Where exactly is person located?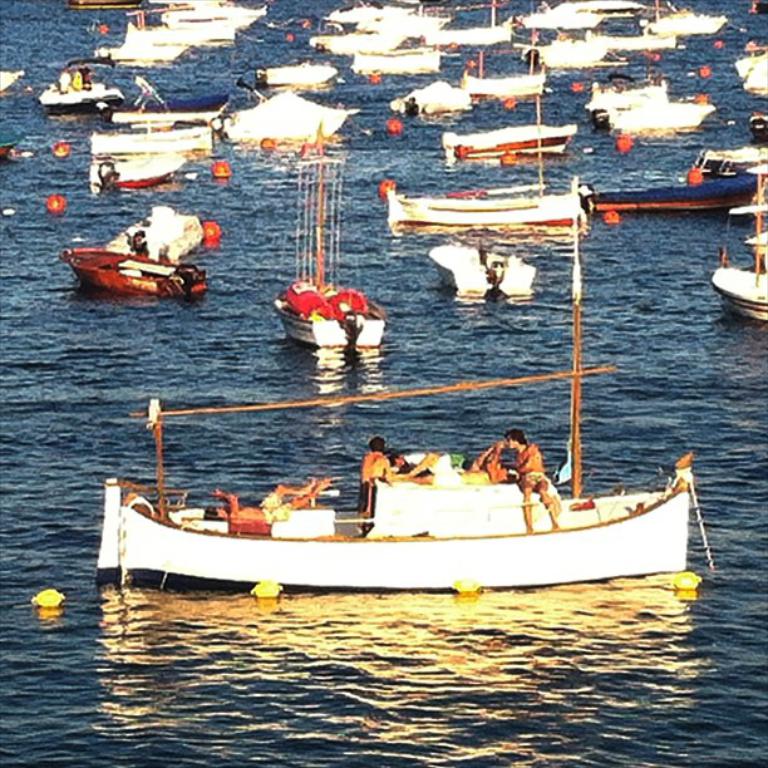
Its bounding box is [388,449,408,479].
